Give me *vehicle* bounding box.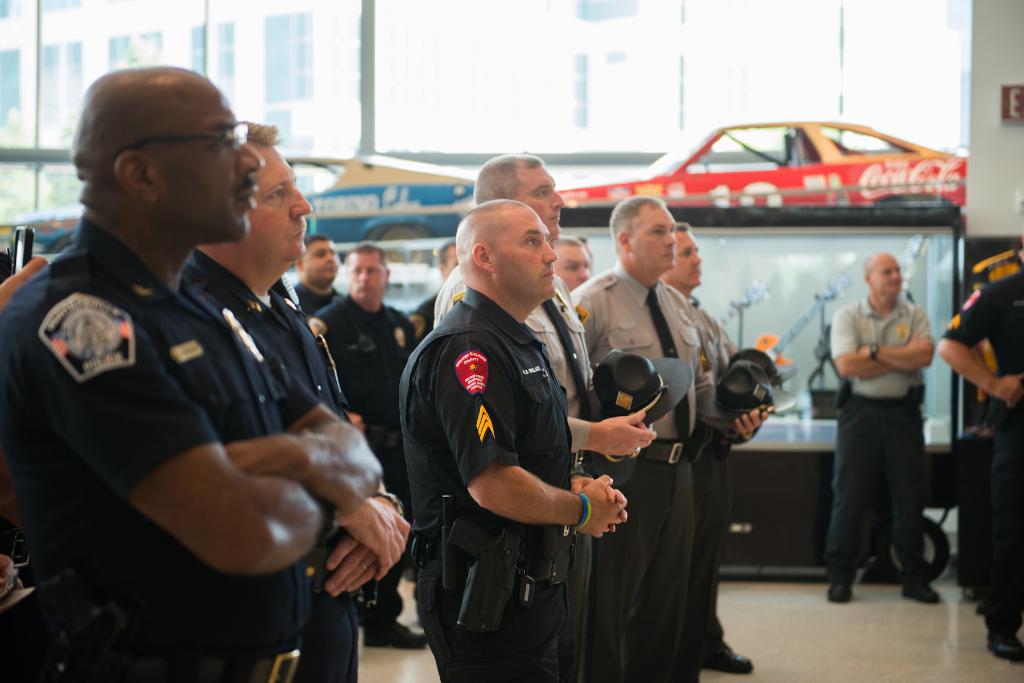
left=0, top=136, right=480, bottom=252.
